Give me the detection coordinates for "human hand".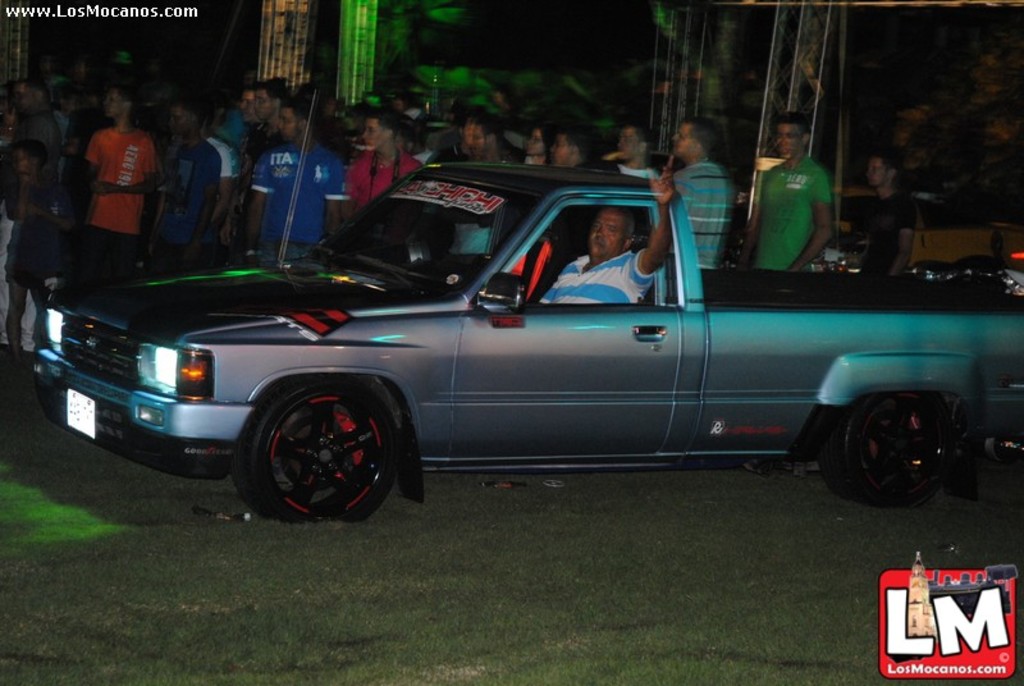
{"left": 184, "top": 241, "right": 201, "bottom": 267}.
